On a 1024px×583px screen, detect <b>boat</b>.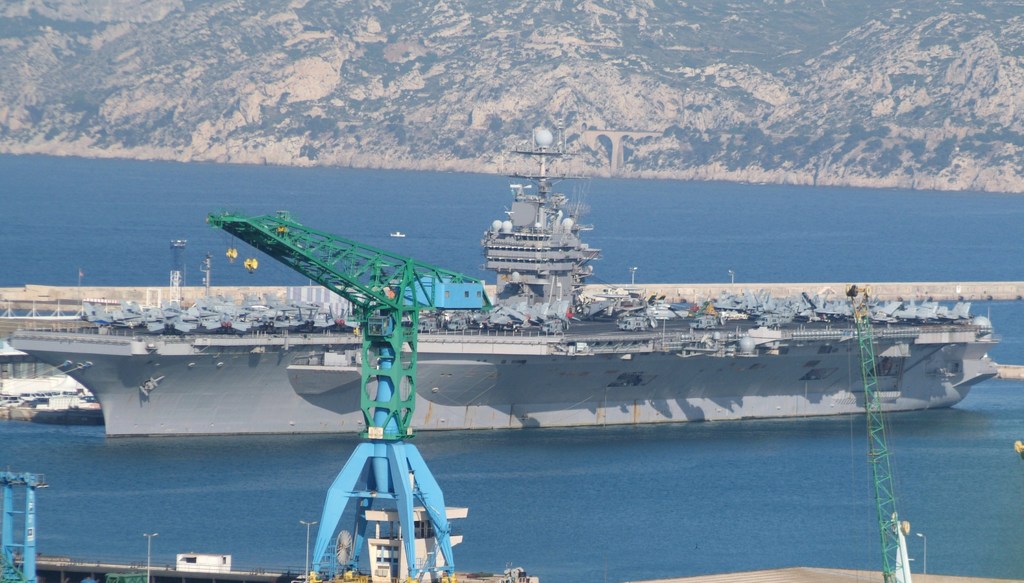
(left=390, top=230, right=404, bottom=237).
